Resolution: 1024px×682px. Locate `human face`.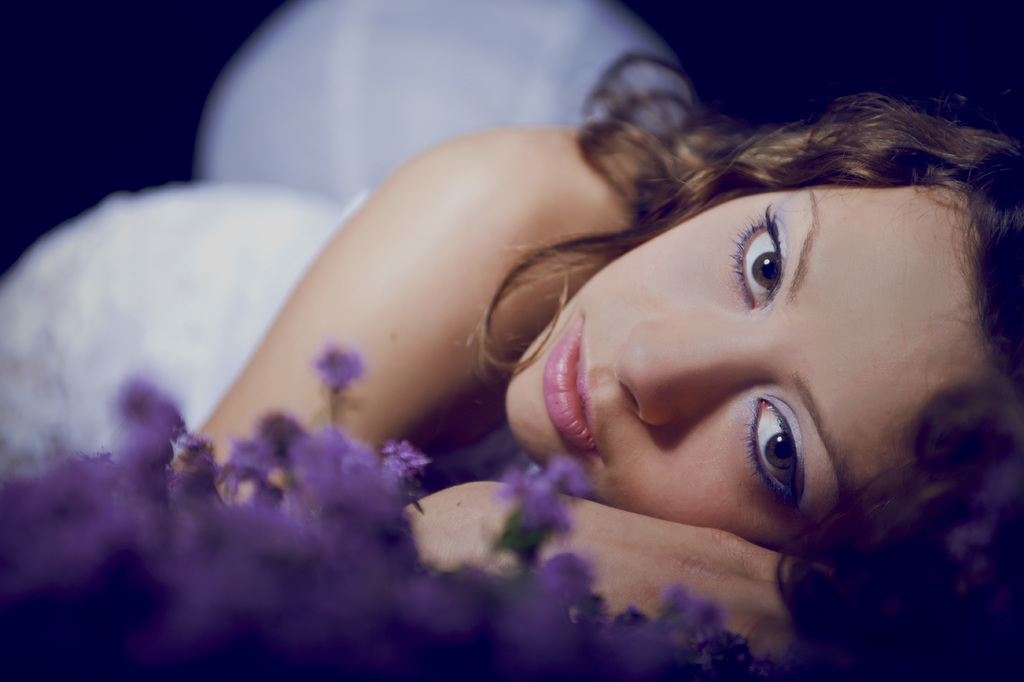
503:181:987:538.
